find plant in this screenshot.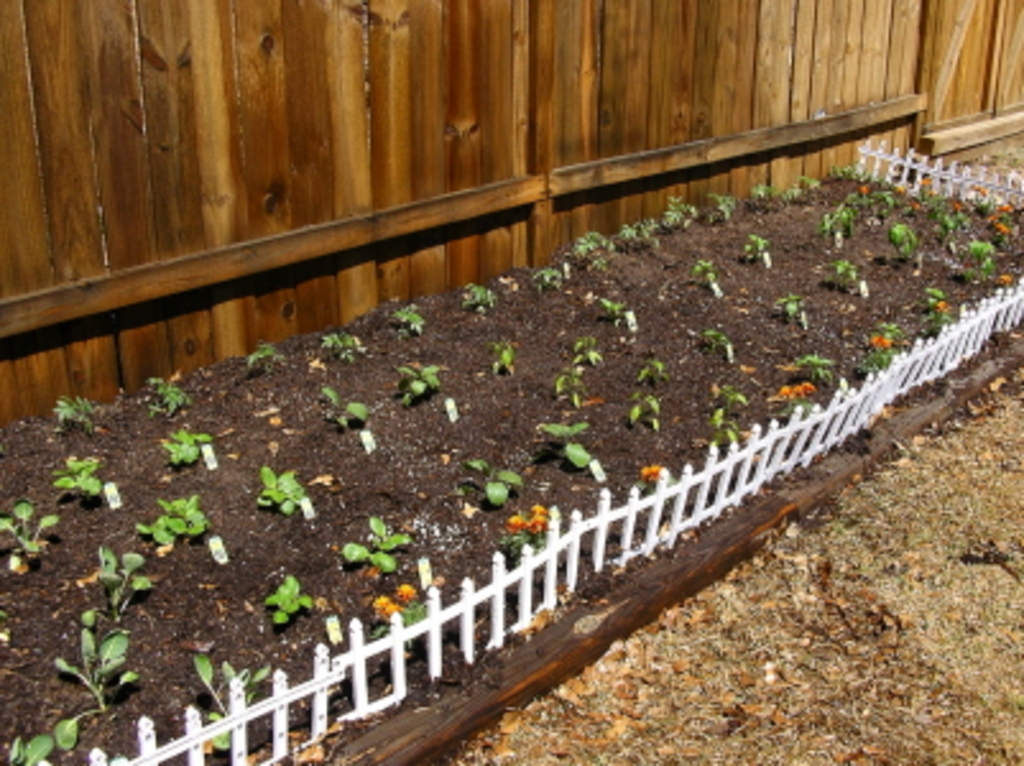
The bounding box for plant is pyautogui.locateOnScreen(250, 342, 283, 370).
